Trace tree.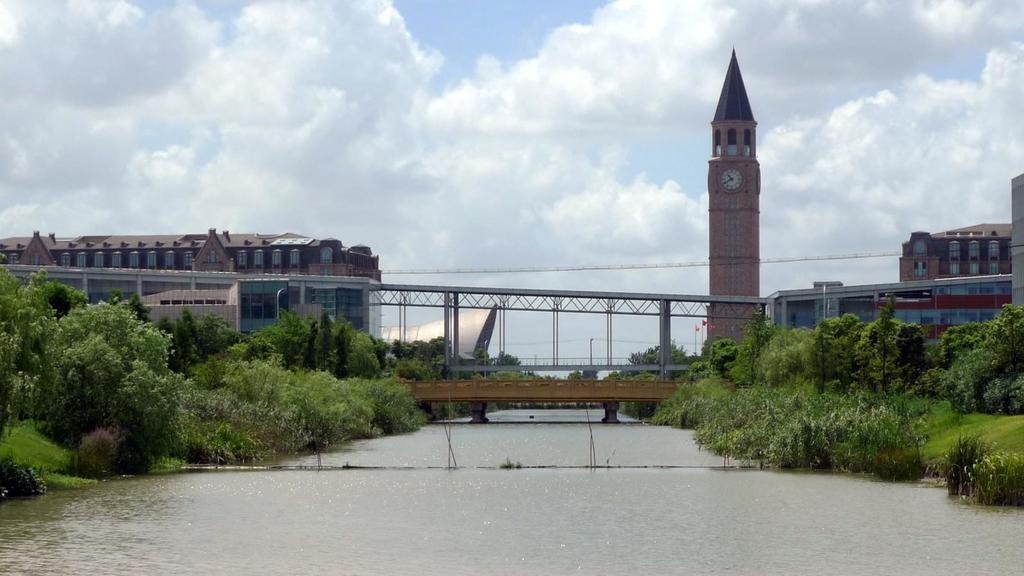
Traced to x1=564 y1=360 x2=599 y2=401.
